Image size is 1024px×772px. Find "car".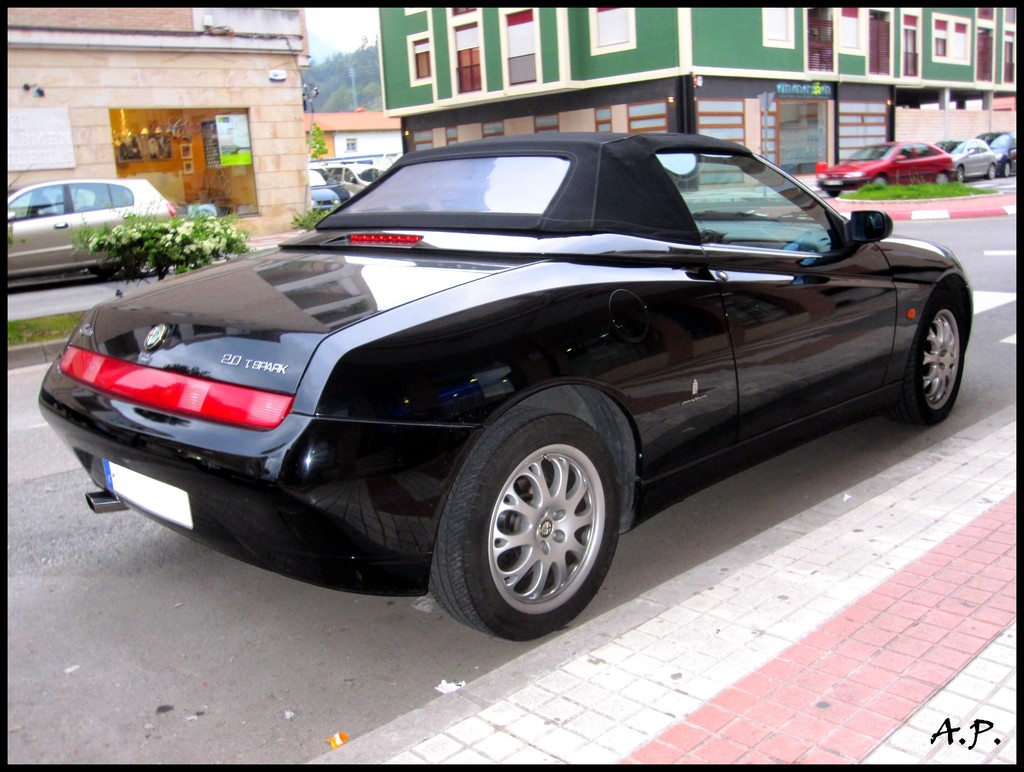
rect(304, 162, 348, 213).
